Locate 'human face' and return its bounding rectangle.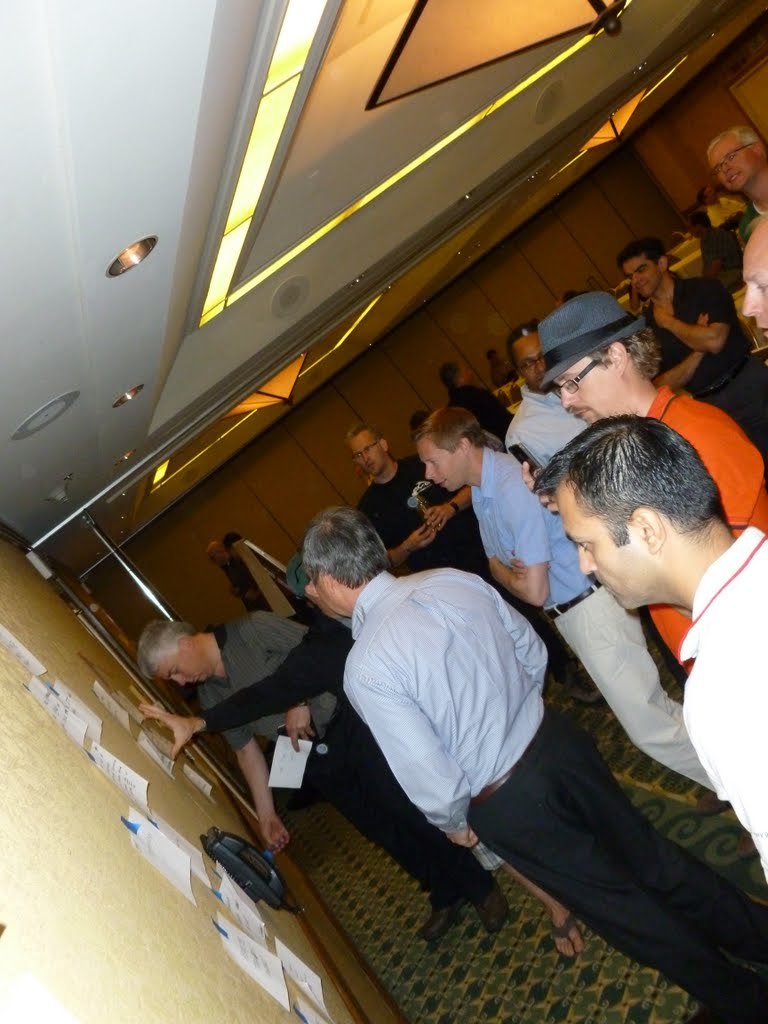
[740, 229, 767, 341].
